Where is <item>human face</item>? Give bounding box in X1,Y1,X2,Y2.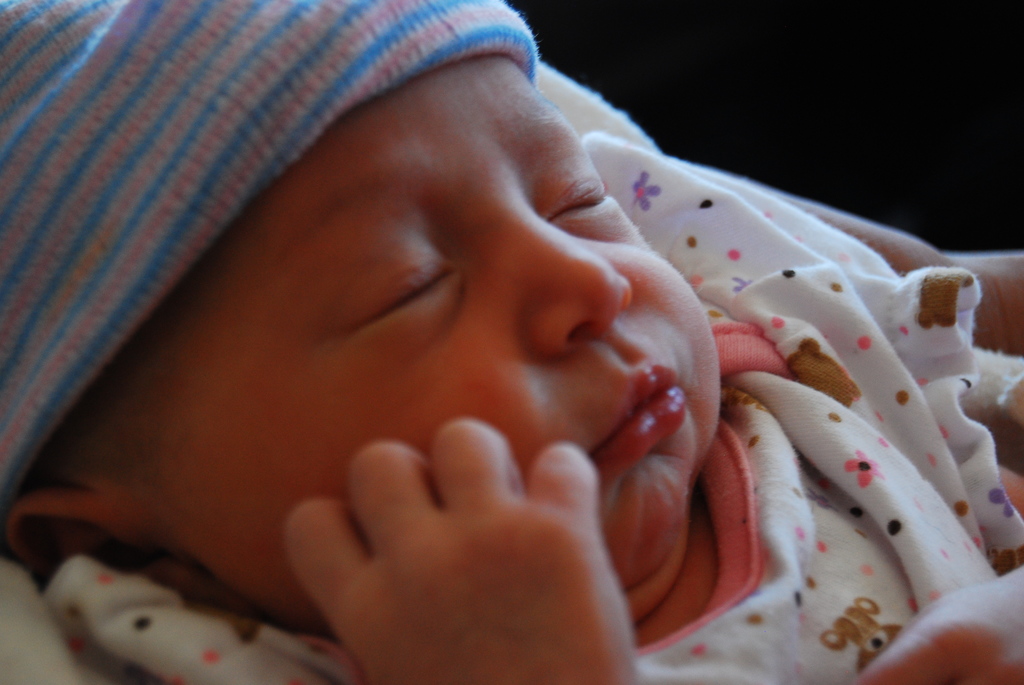
109,54,723,595.
